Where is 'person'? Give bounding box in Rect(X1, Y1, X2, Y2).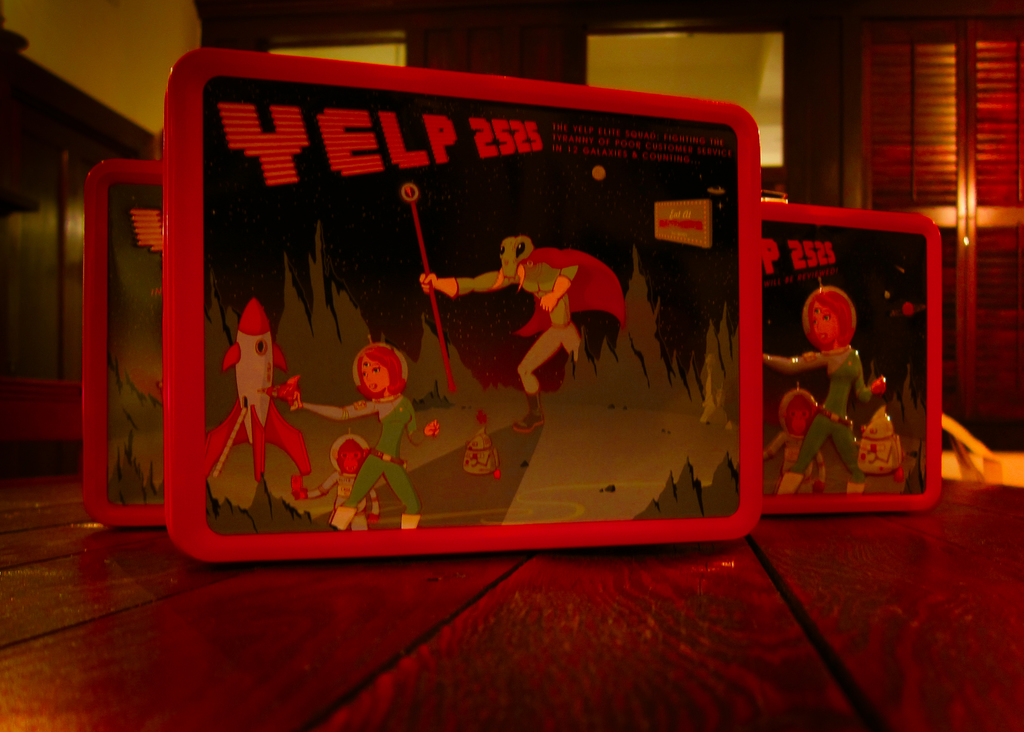
Rect(287, 346, 433, 534).
